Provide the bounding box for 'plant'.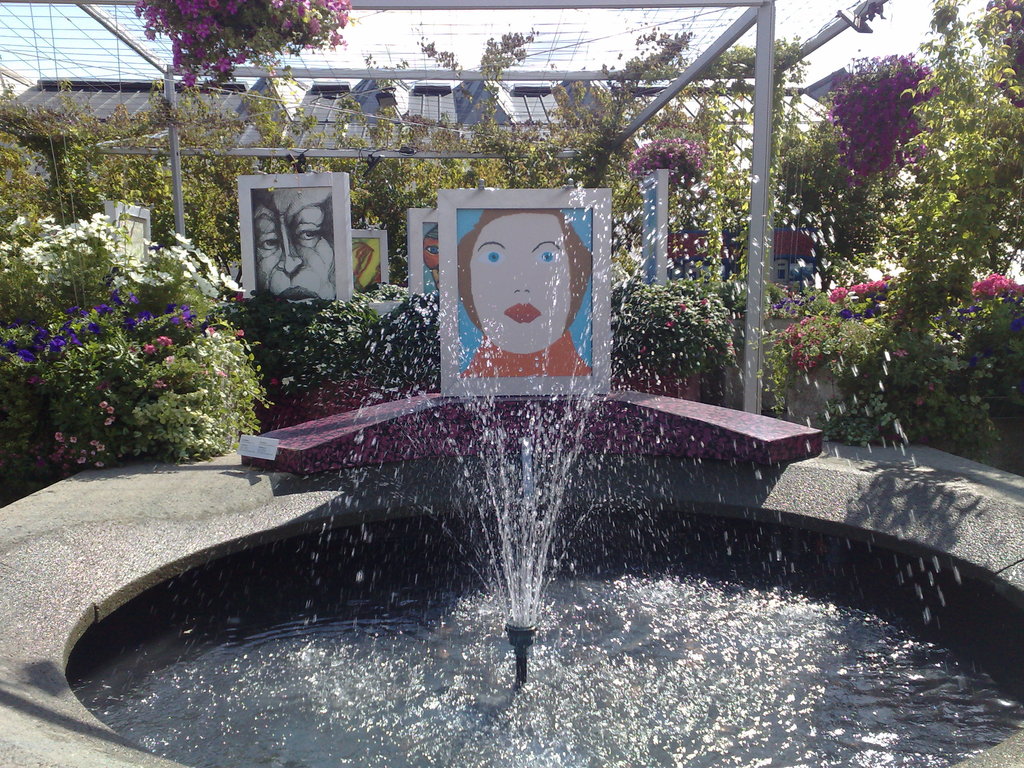
[x1=821, y1=30, x2=949, y2=193].
